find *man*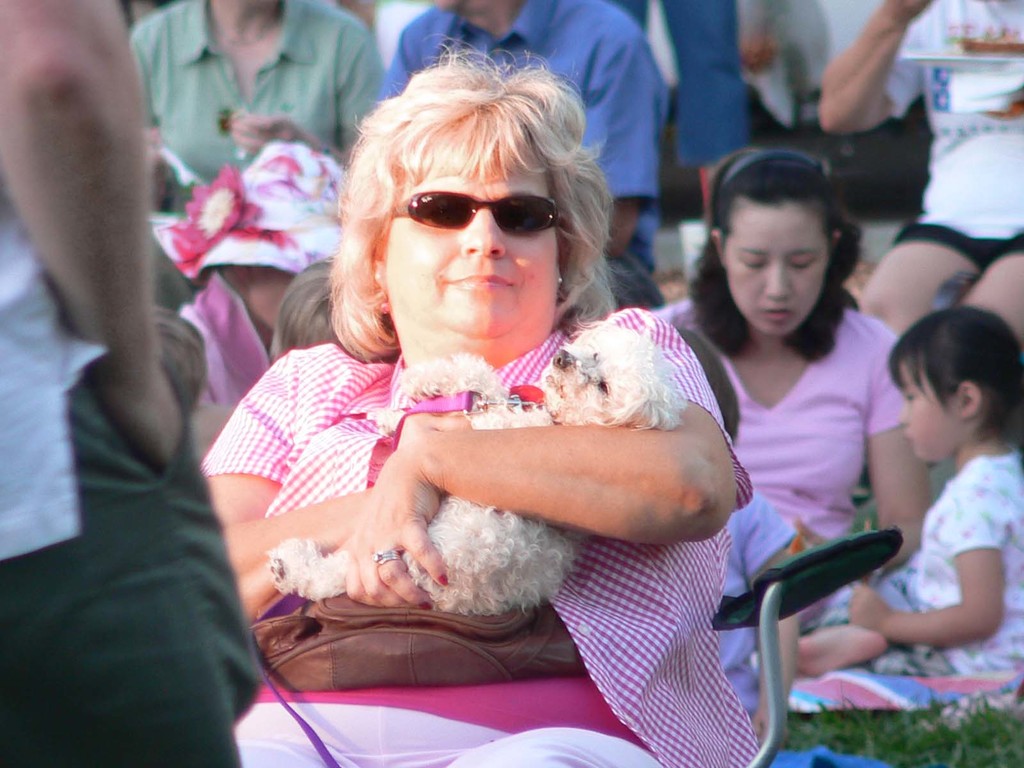
<bbox>0, 0, 268, 767</bbox>
